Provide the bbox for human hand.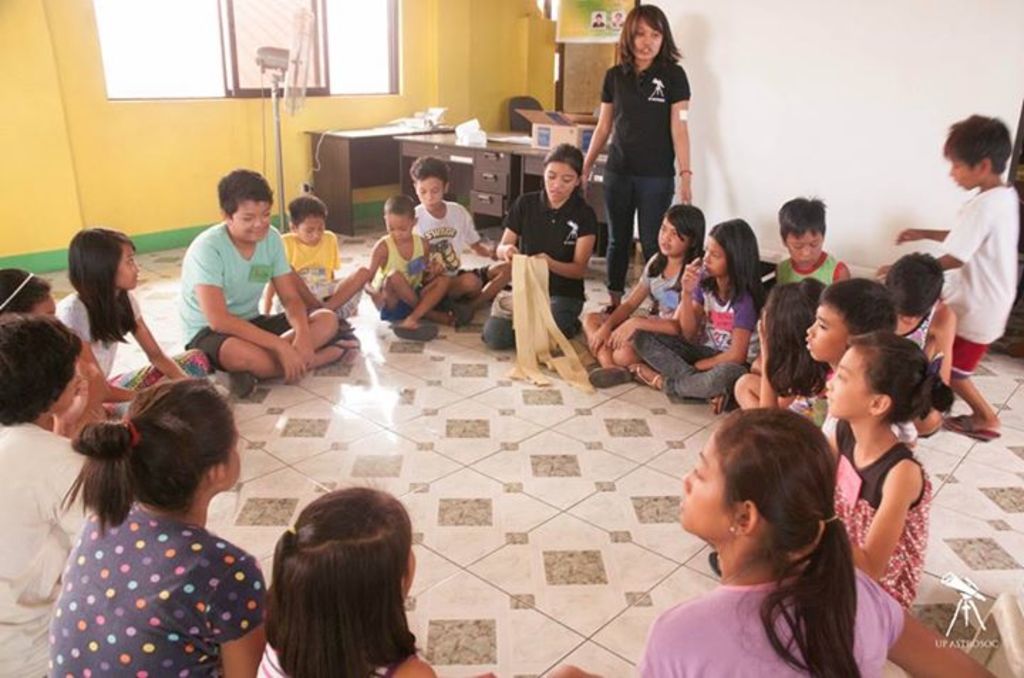
box(873, 263, 892, 279).
